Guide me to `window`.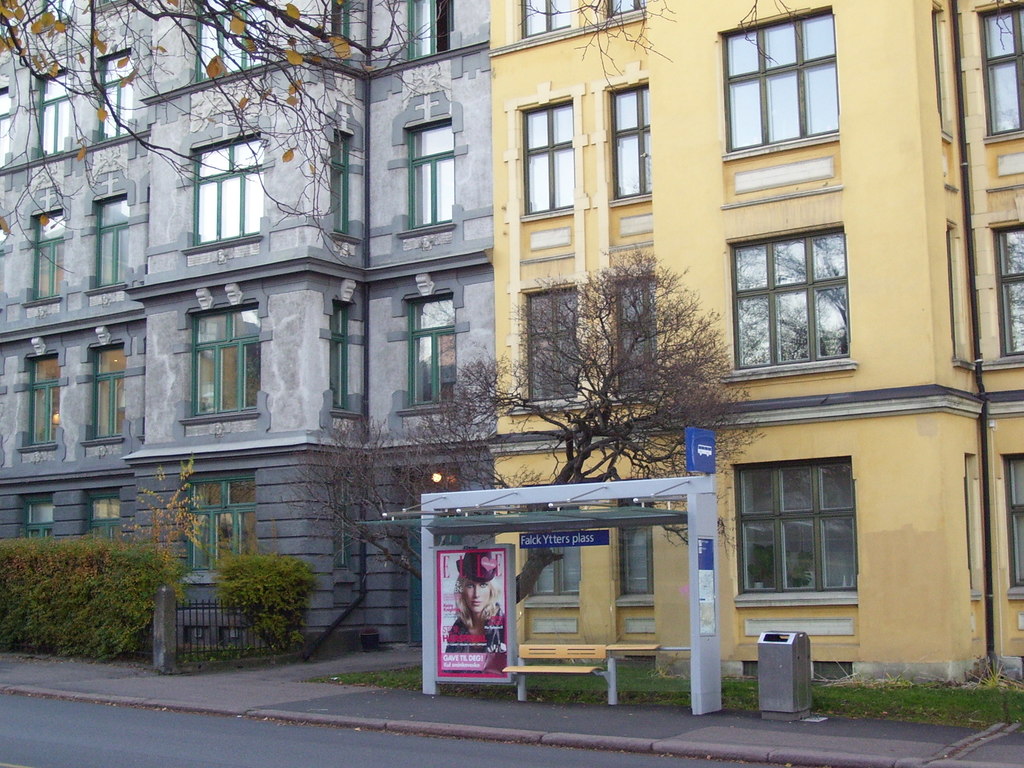
Guidance: bbox(408, 294, 454, 409).
